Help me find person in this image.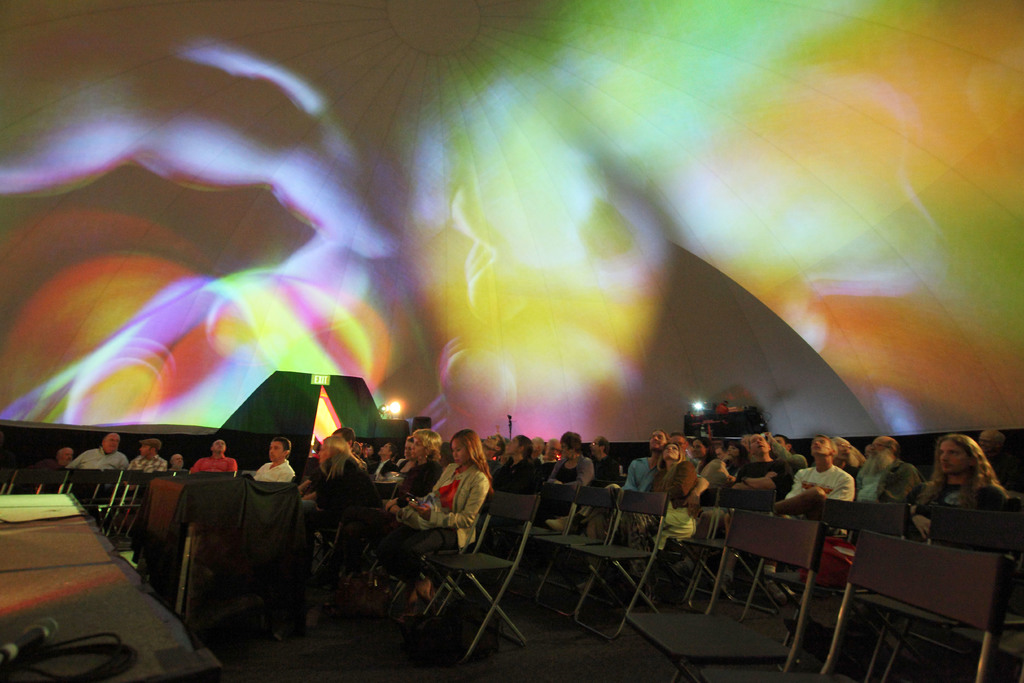
Found it: Rect(920, 432, 975, 548).
